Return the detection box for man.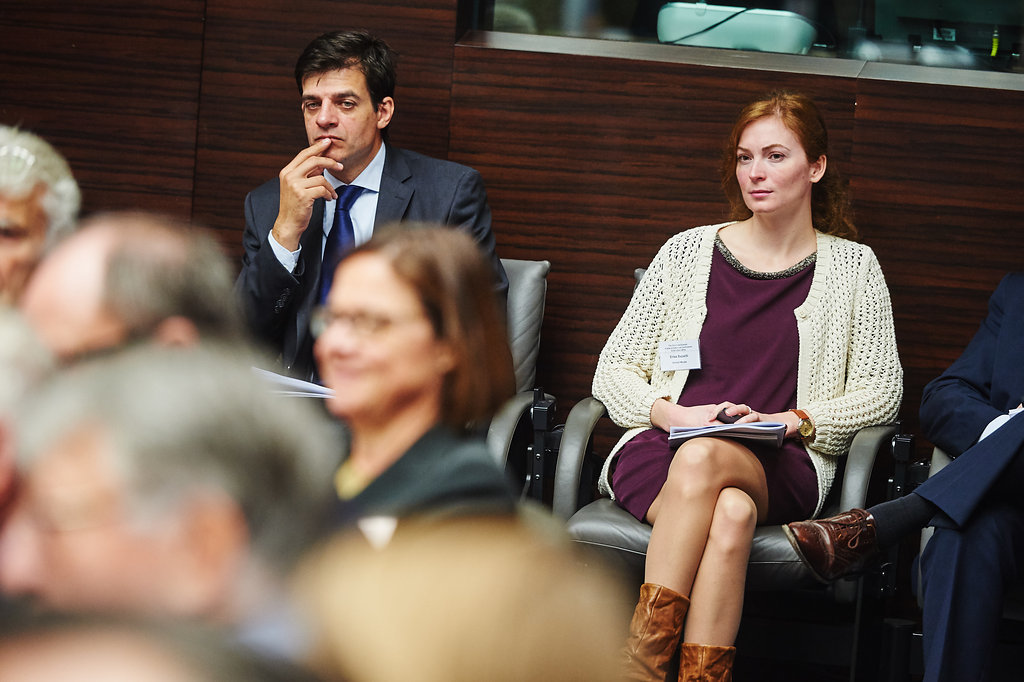
pyautogui.locateOnScreen(227, 59, 499, 396).
